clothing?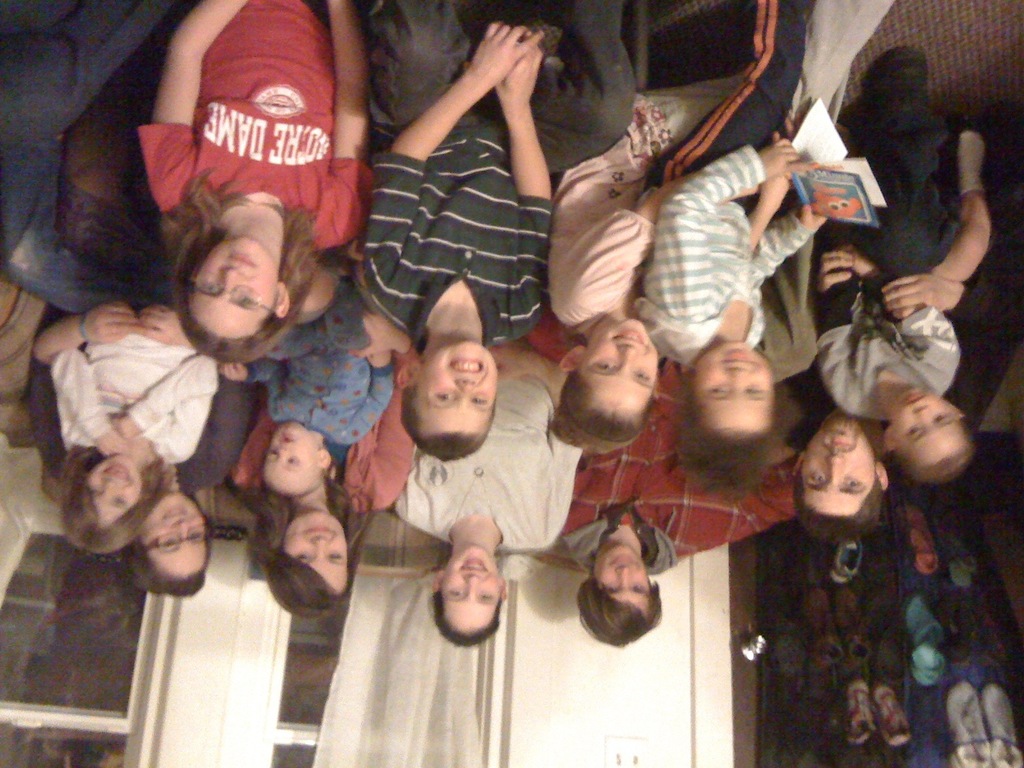
<box>560,356,799,580</box>
